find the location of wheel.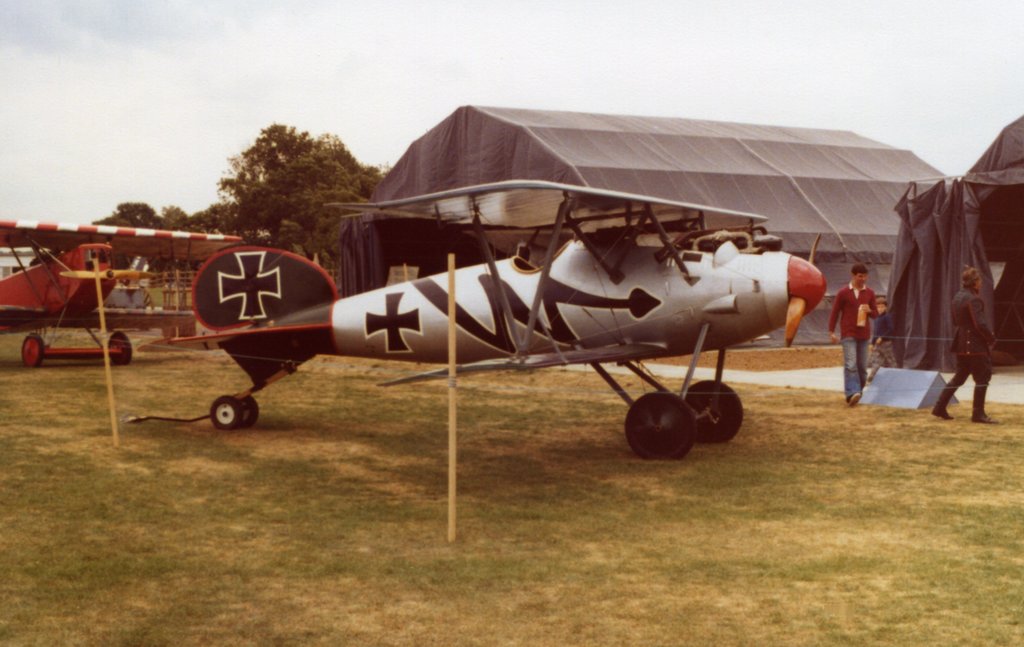
Location: crop(107, 331, 138, 368).
